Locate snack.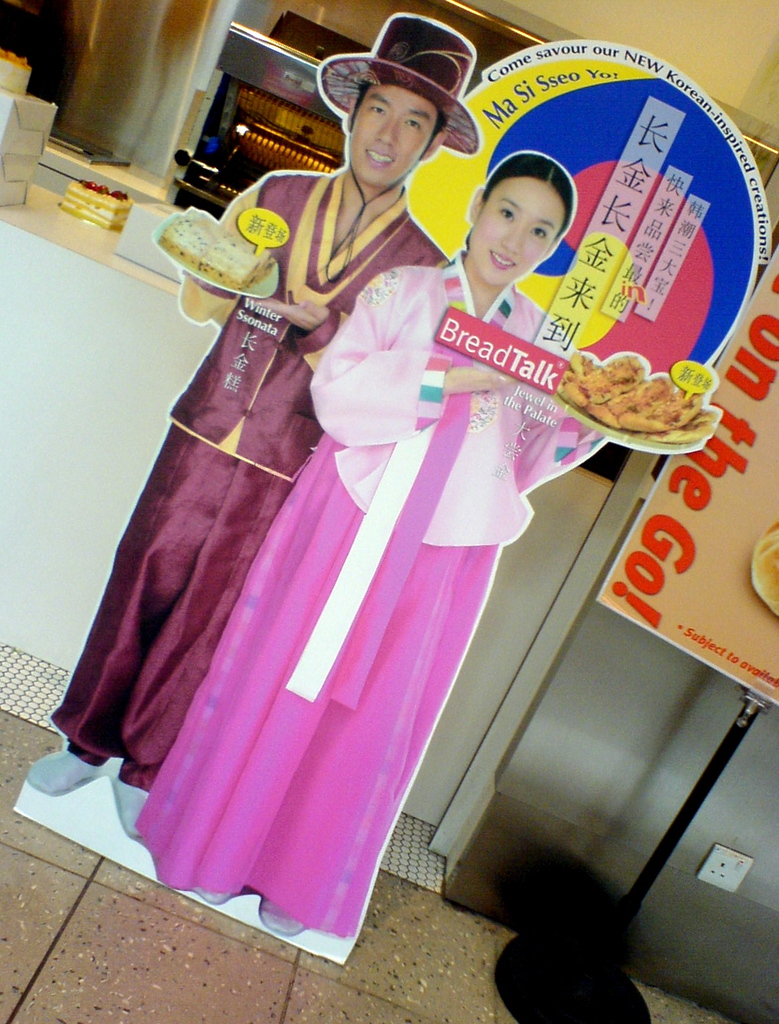
Bounding box: select_region(753, 522, 778, 616).
